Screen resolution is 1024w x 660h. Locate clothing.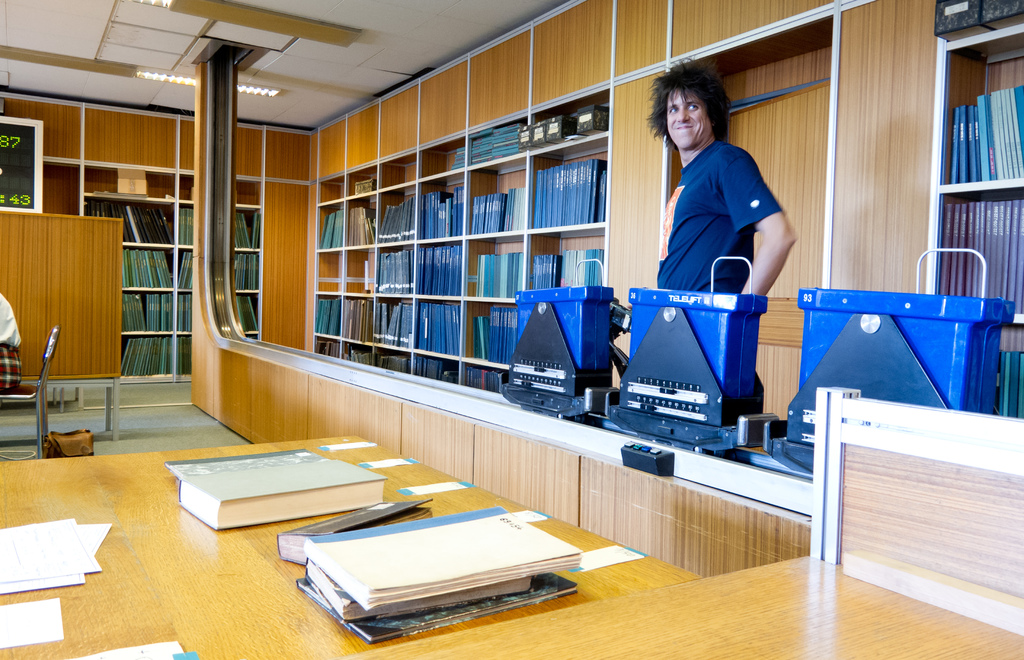
(642, 78, 826, 330).
